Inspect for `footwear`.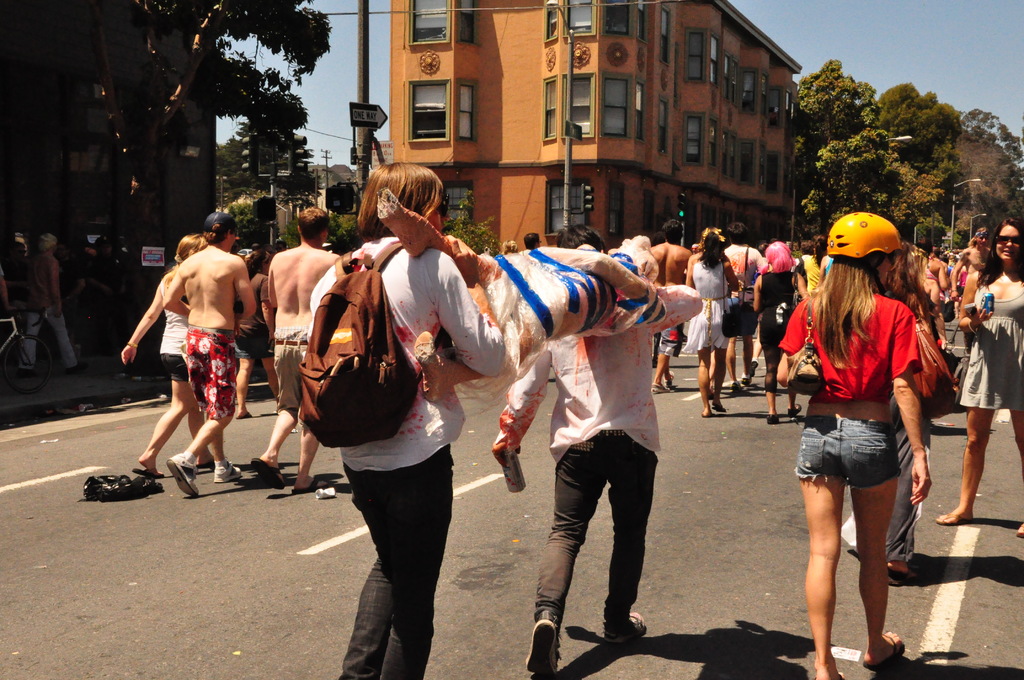
Inspection: pyautogui.locateOnScreen(215, 460, 241, 483).
